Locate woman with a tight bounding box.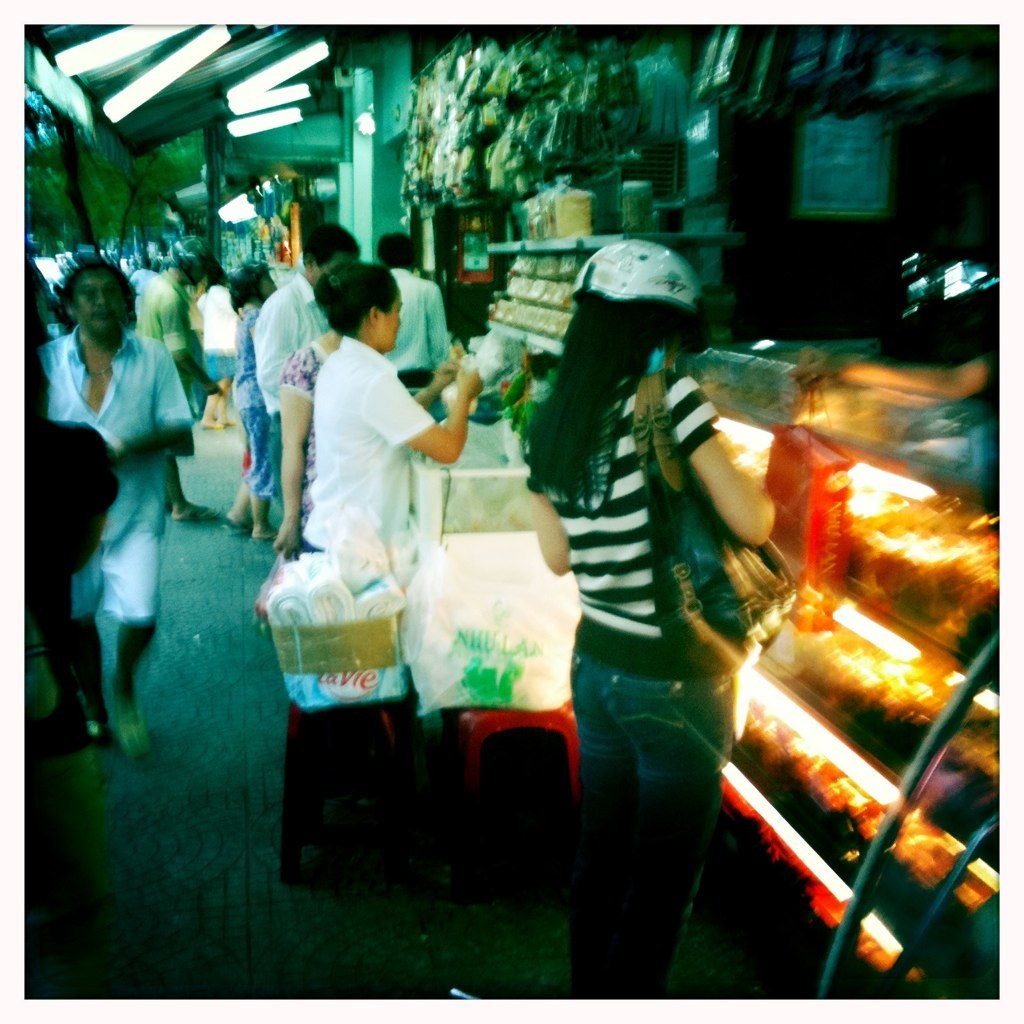
BBox(219, 259, 277, 541).
